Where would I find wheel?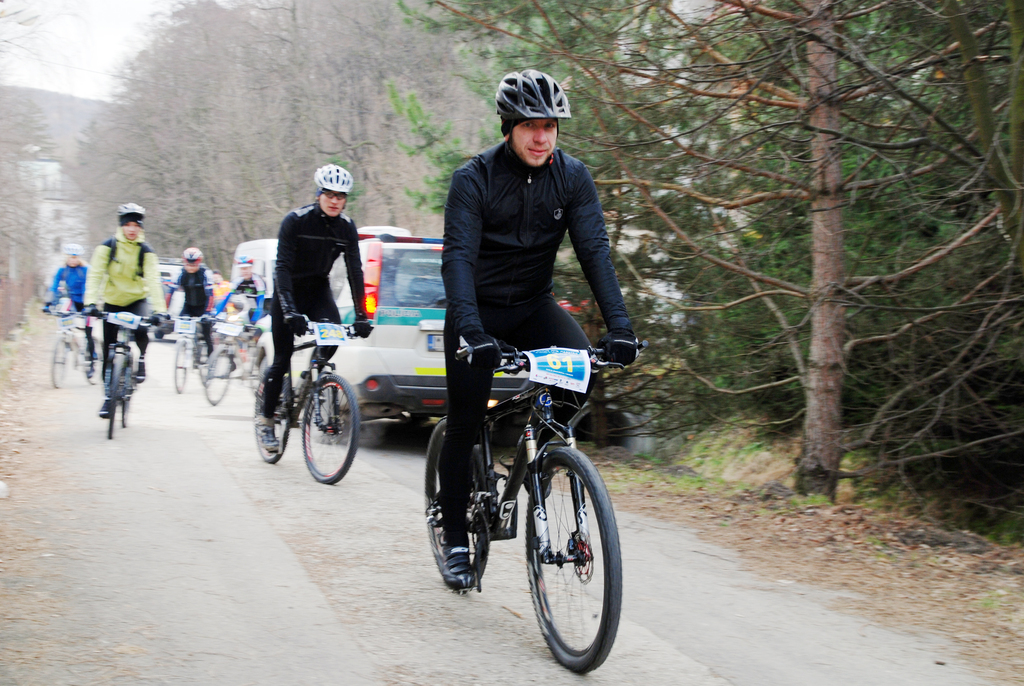
At left=51, top=337, right=67, bottom=389.
